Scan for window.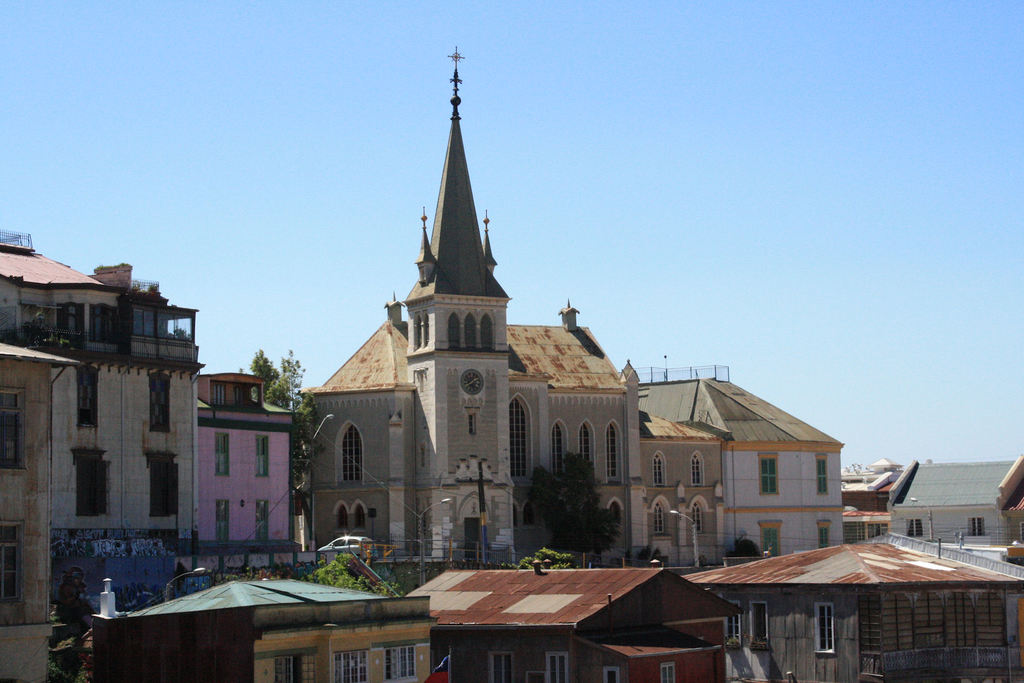
Scan result: bbox(0, 519, 21, 609).
